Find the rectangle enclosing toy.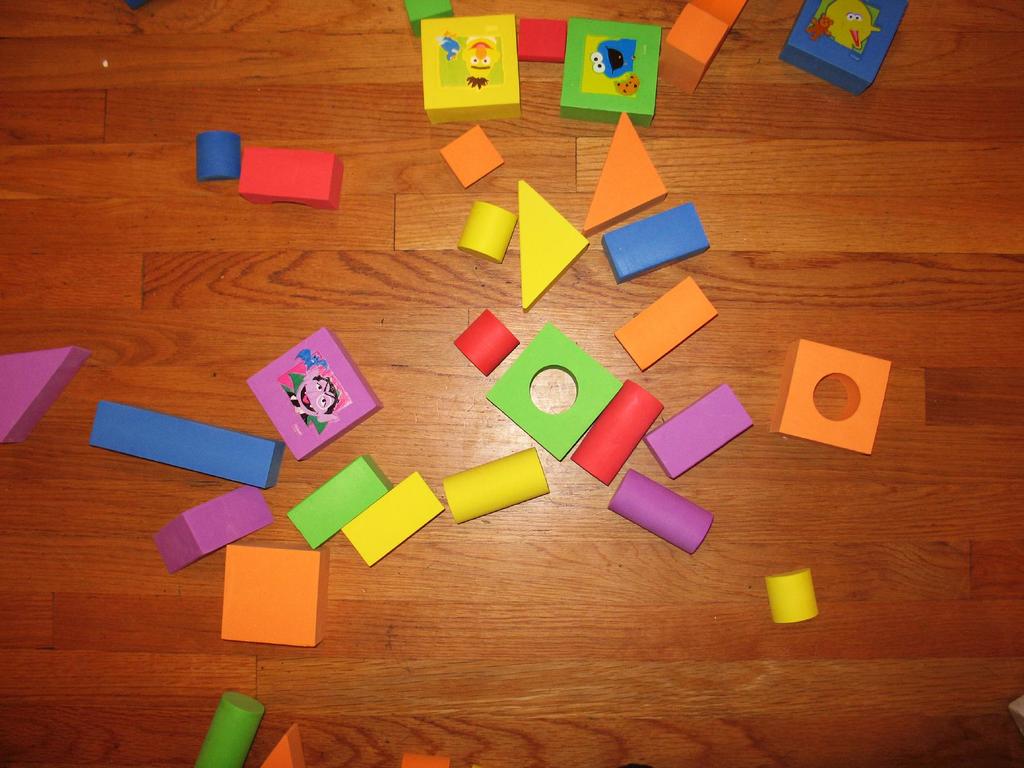
l=88, t=399, r=287, b=492.
